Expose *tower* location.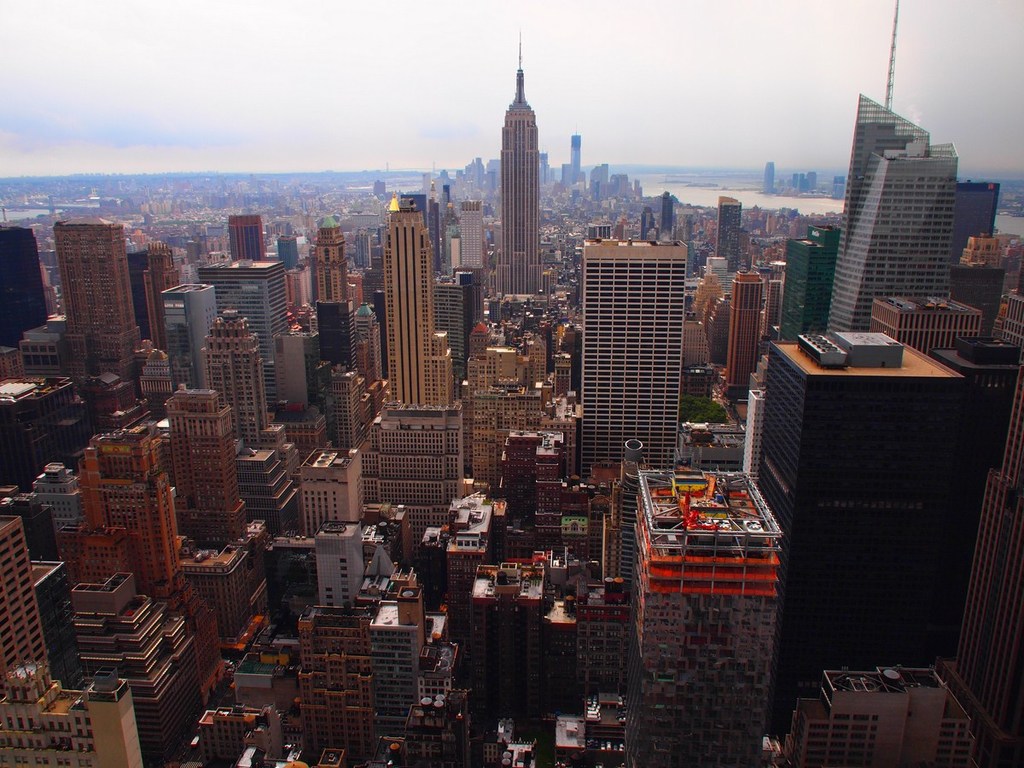
Exposed at (303,506,372,611).
